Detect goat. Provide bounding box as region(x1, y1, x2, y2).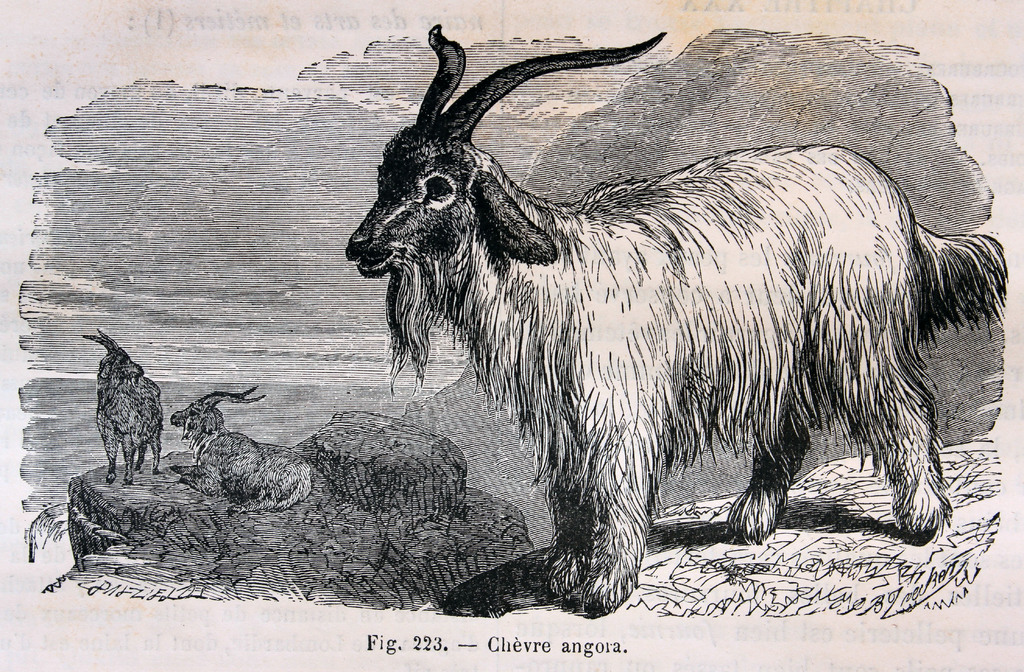
region(346, 25, 982, 575).
